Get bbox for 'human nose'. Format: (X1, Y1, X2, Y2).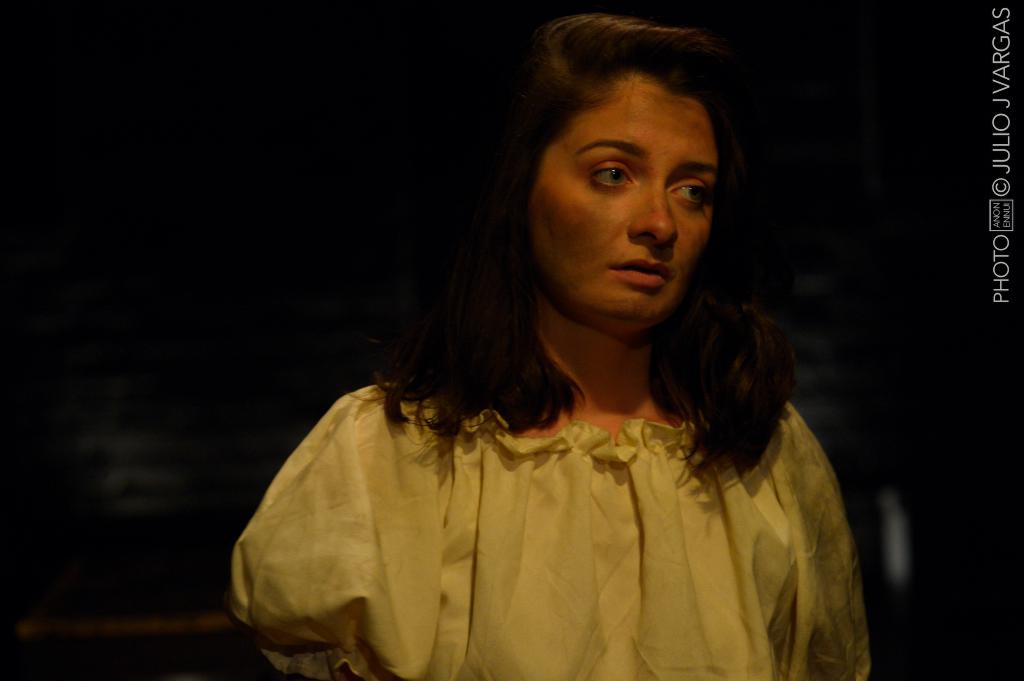
(632, 172, 688, 246).
